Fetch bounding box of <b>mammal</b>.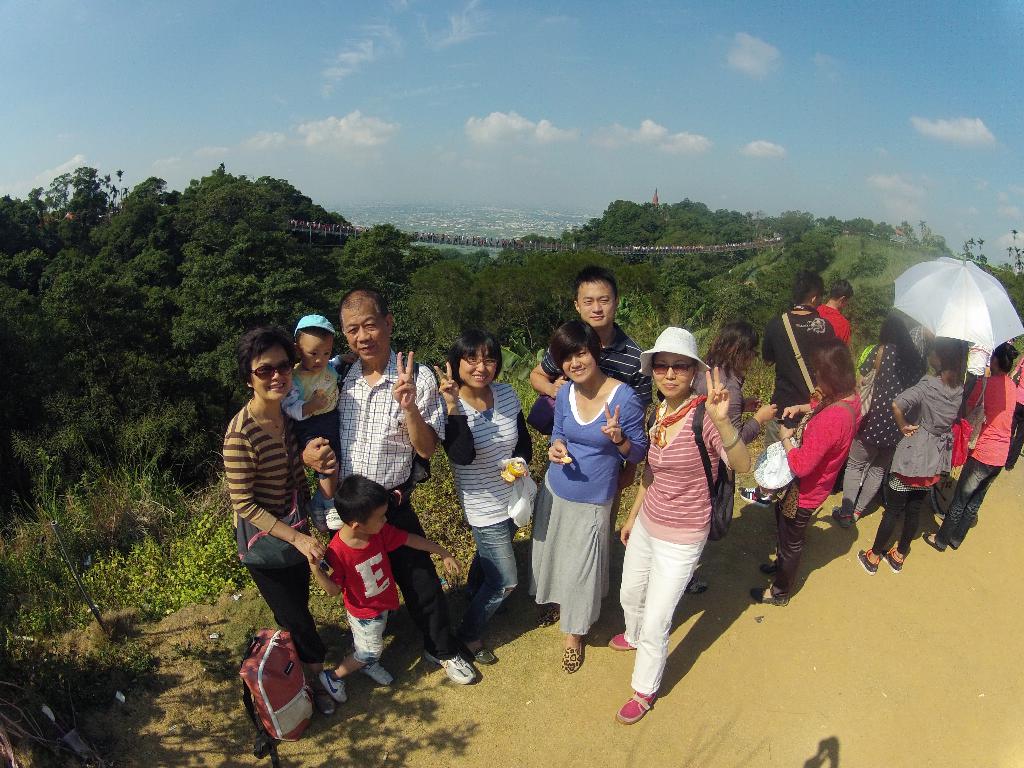
Bbox: (x1=694, y1=315, x2=783, y2=594).
